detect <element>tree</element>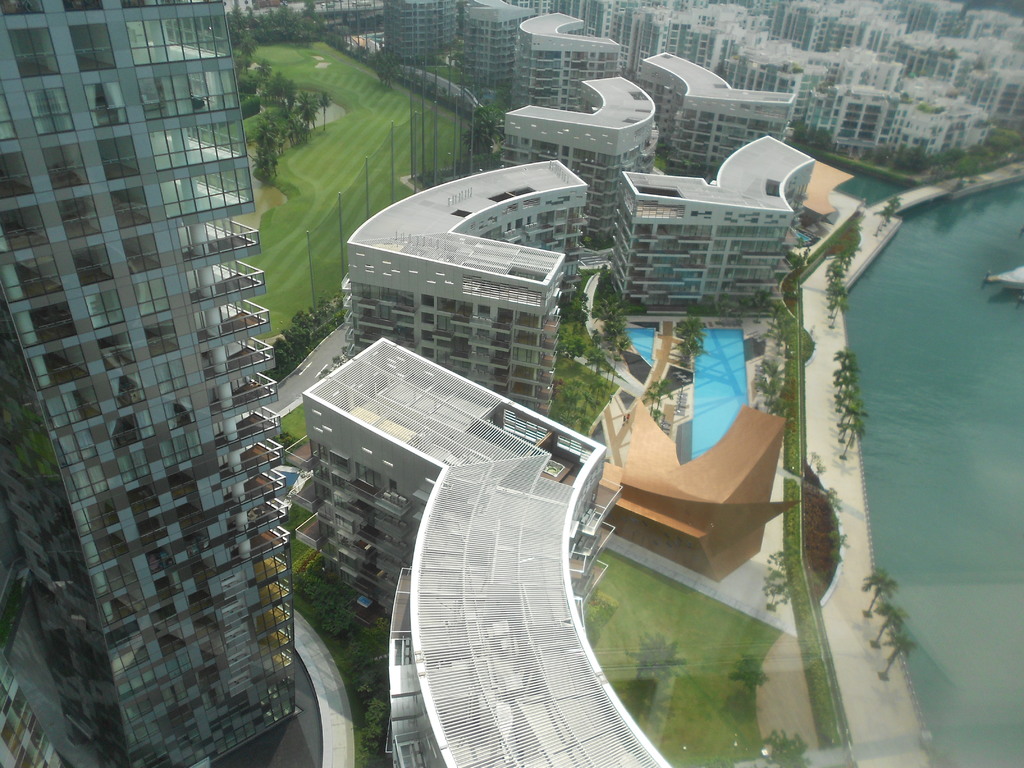
[879,628,916,678]
